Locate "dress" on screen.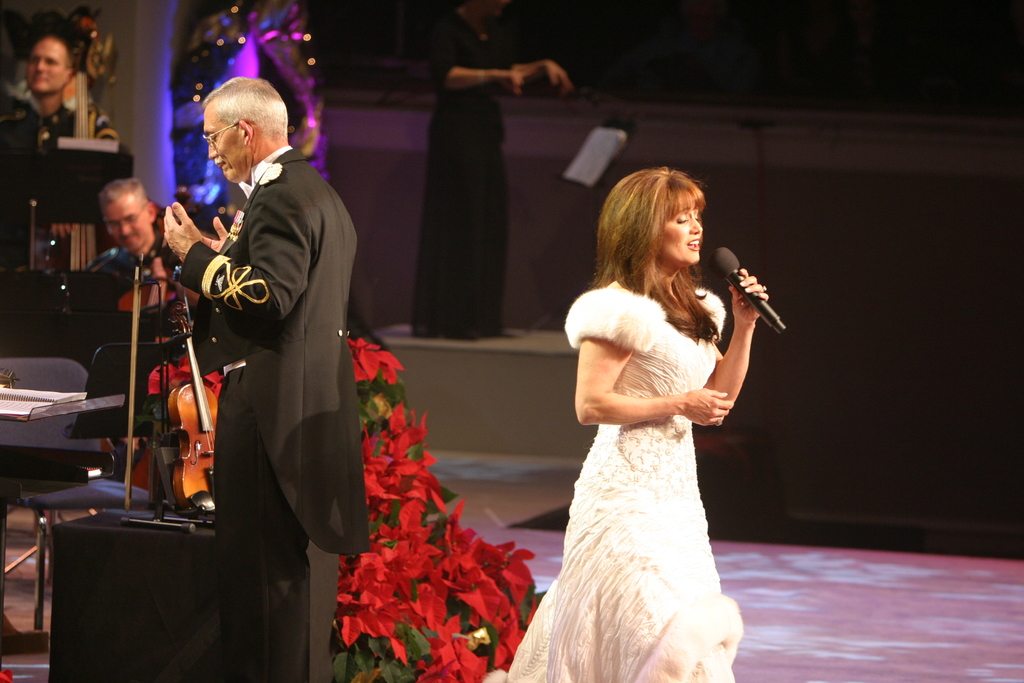
On screen at x1=523, y1=272, x2=730, y2=677.
